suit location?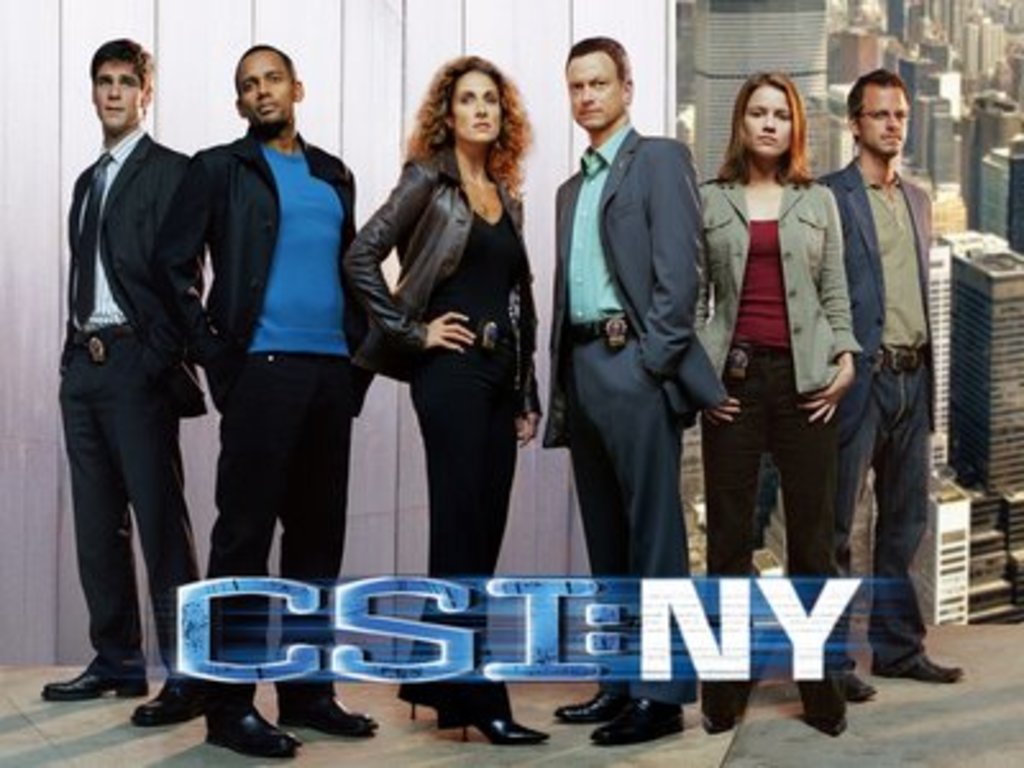
region(54, 128, 215, 676)
